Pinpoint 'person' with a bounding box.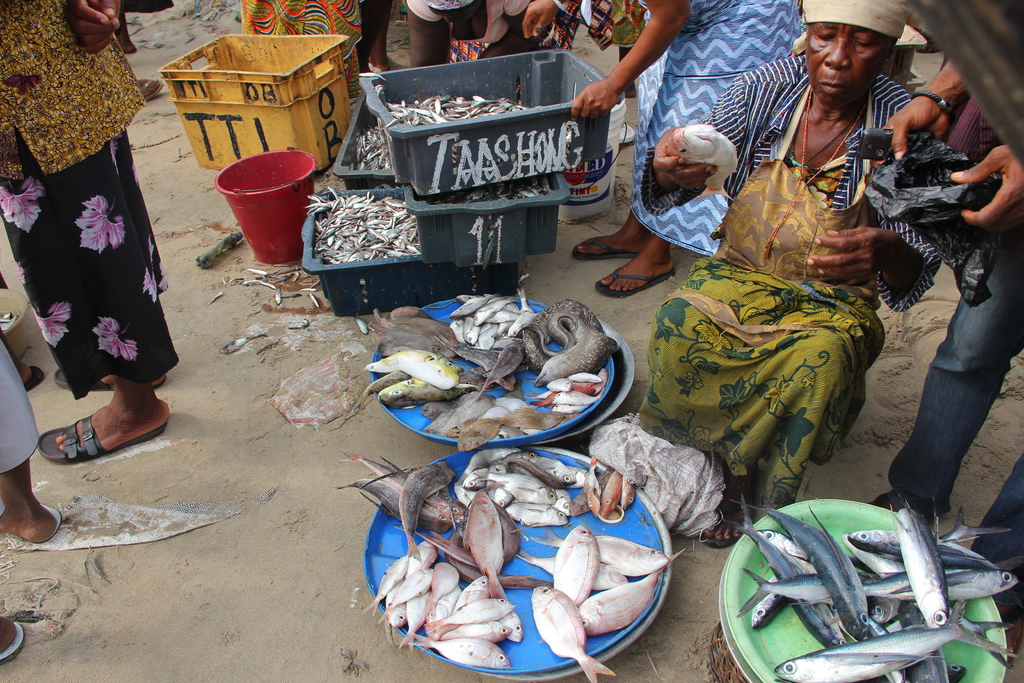
(left=644, top=0, right=951, bottom=555).
